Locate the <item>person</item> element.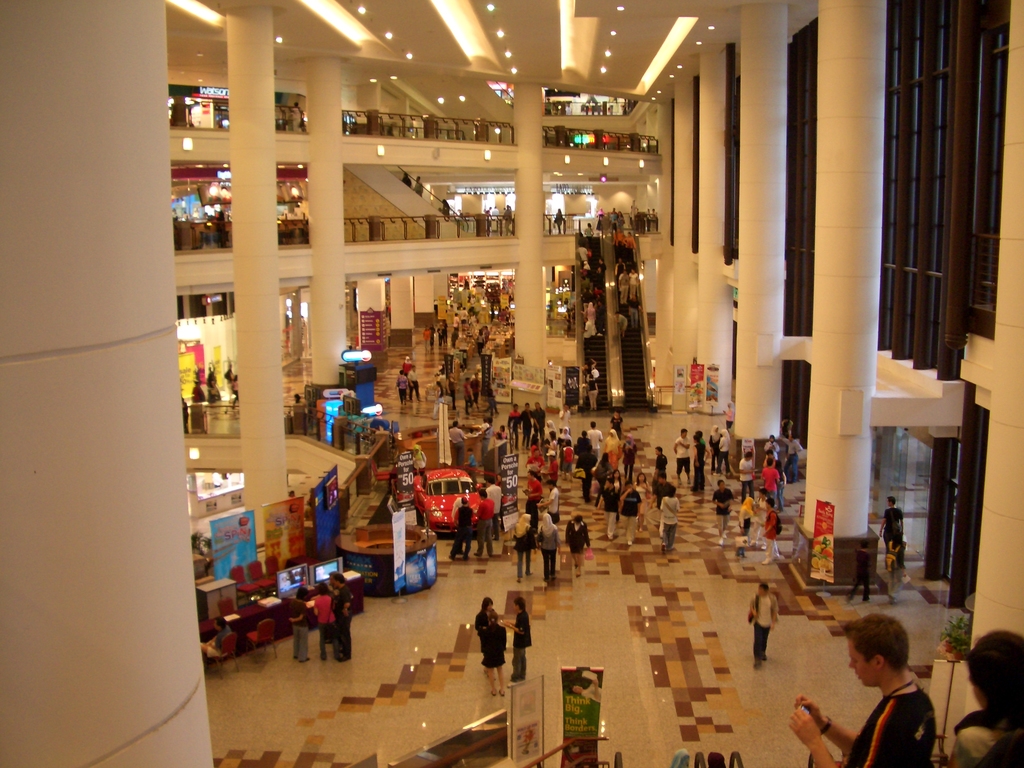
Element bbox: (x1=602, y1=428, x2=623, y2=474).
